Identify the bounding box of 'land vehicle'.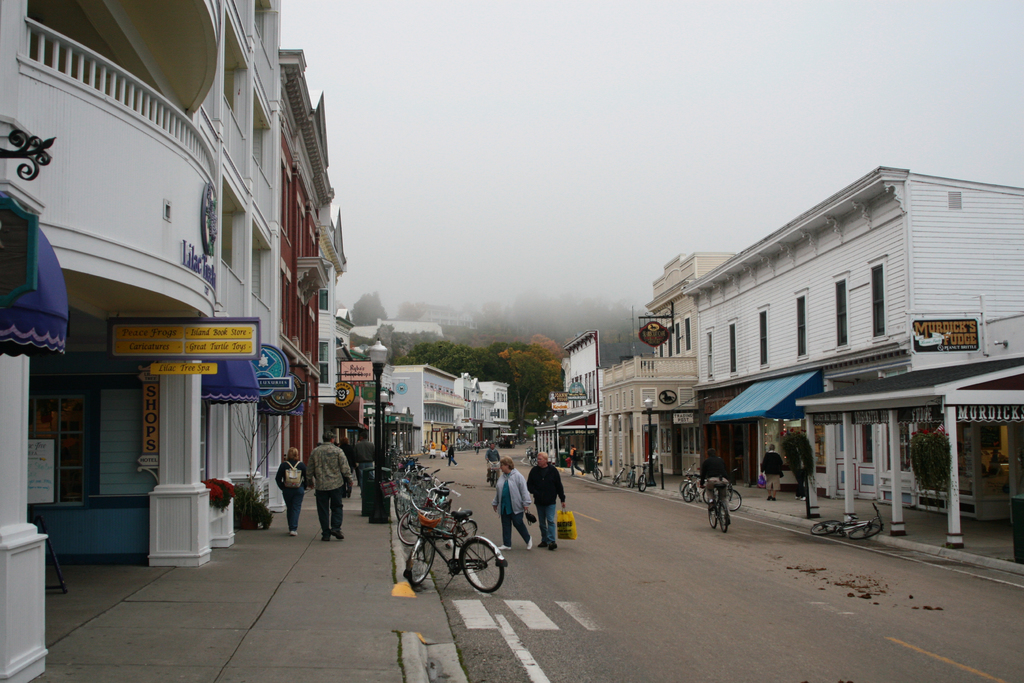
left=638, top=462, right=650, bottom=490.
